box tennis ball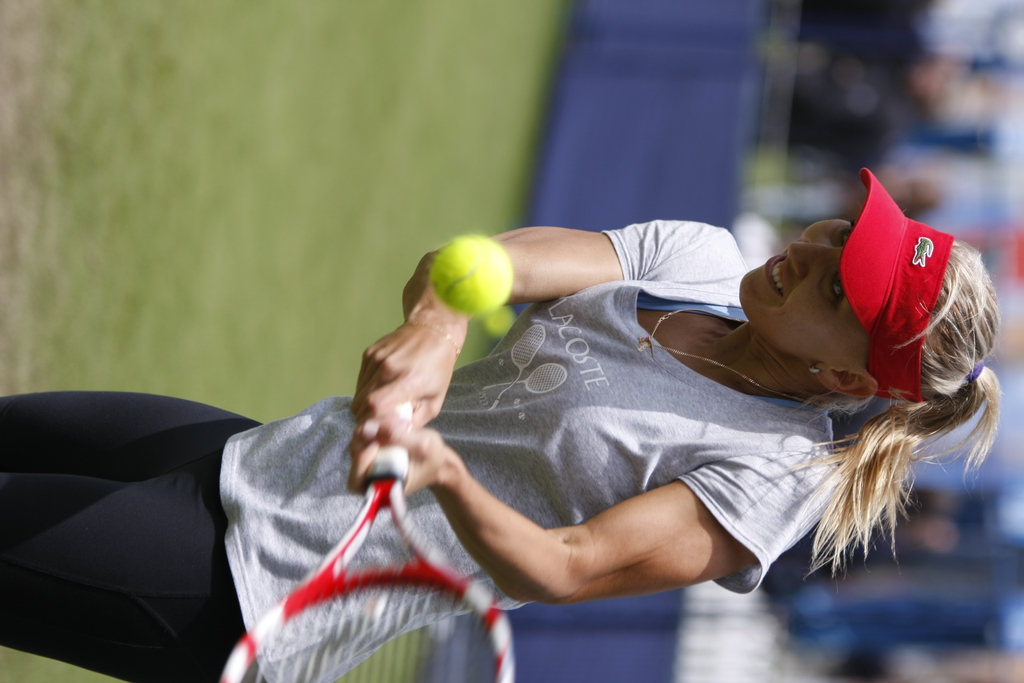
pyautogui.locateOnScreen(429, 242, 513, 315)
